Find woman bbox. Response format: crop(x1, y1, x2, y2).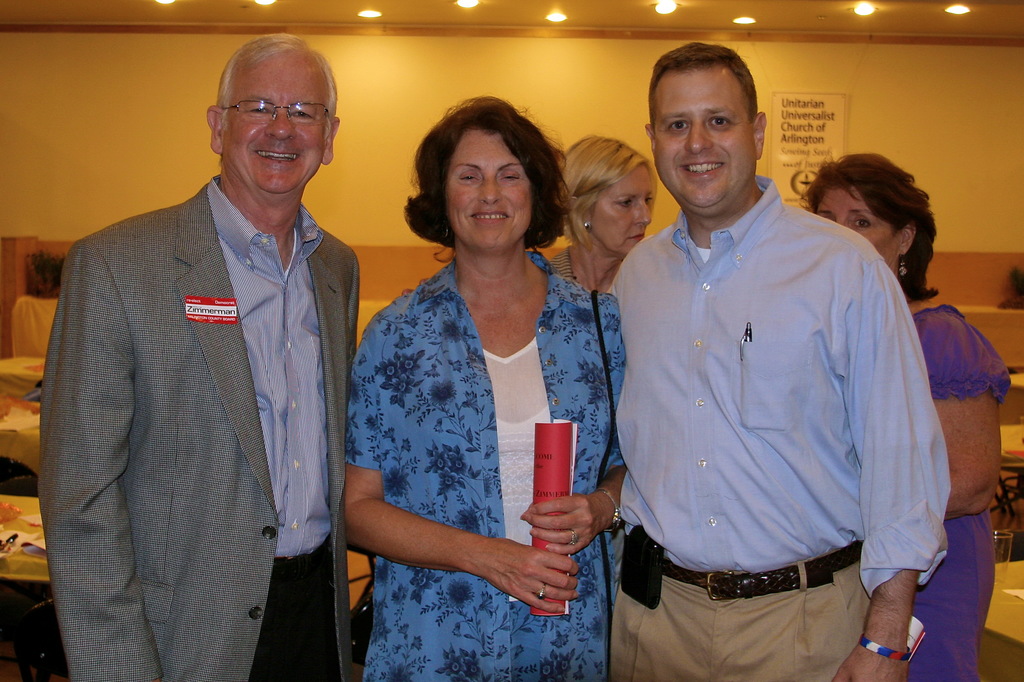
crop(545, 133, 661, 301).
